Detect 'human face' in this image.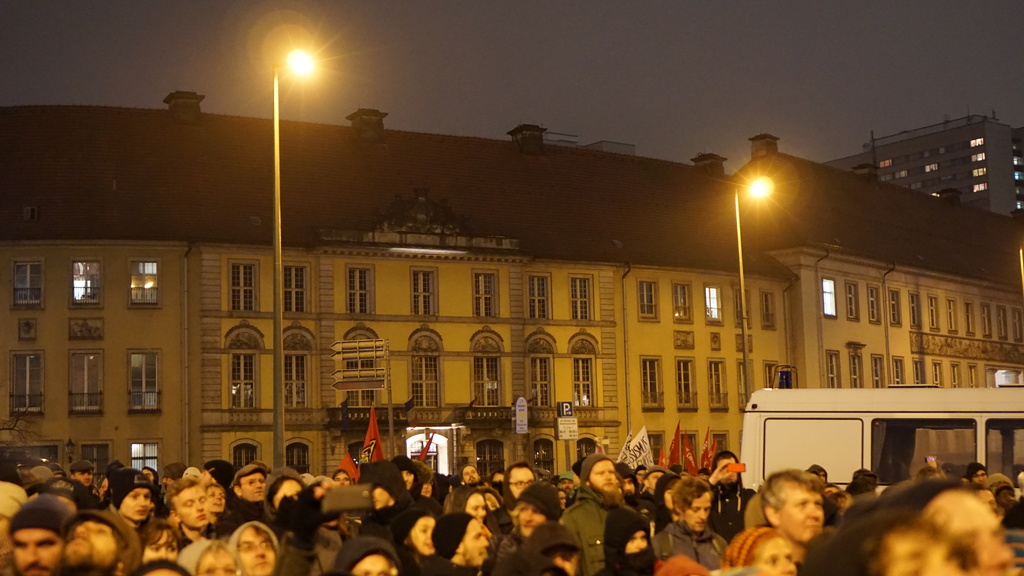
Detection: l=120, t=487, r=149, b=521.
